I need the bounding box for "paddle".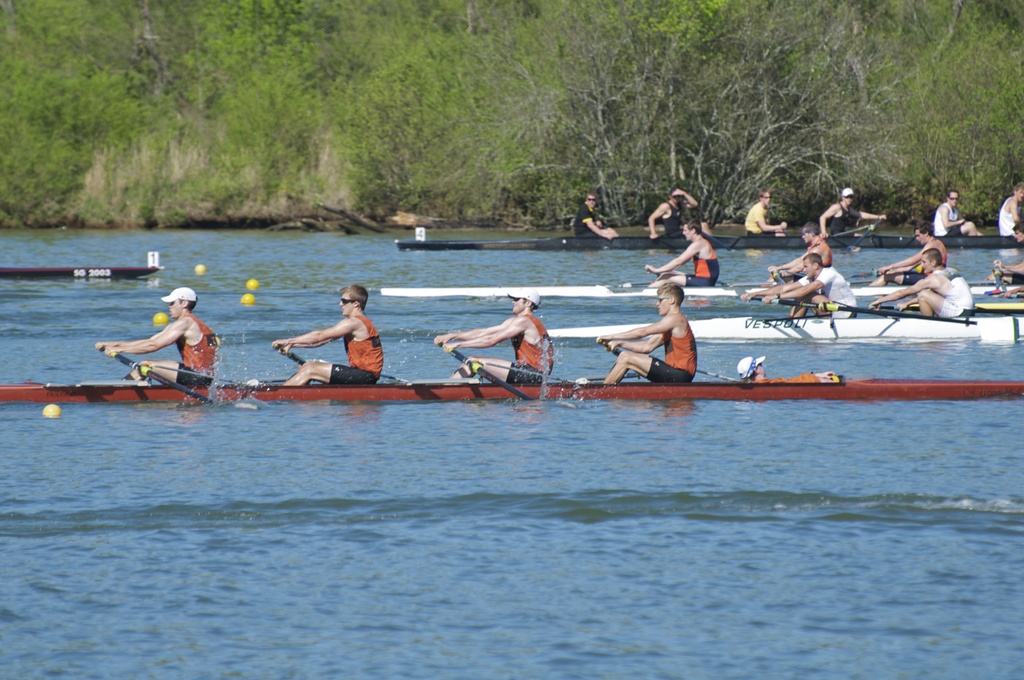
Here it is: x1=431, y1=332, x2=538, y2=400.
